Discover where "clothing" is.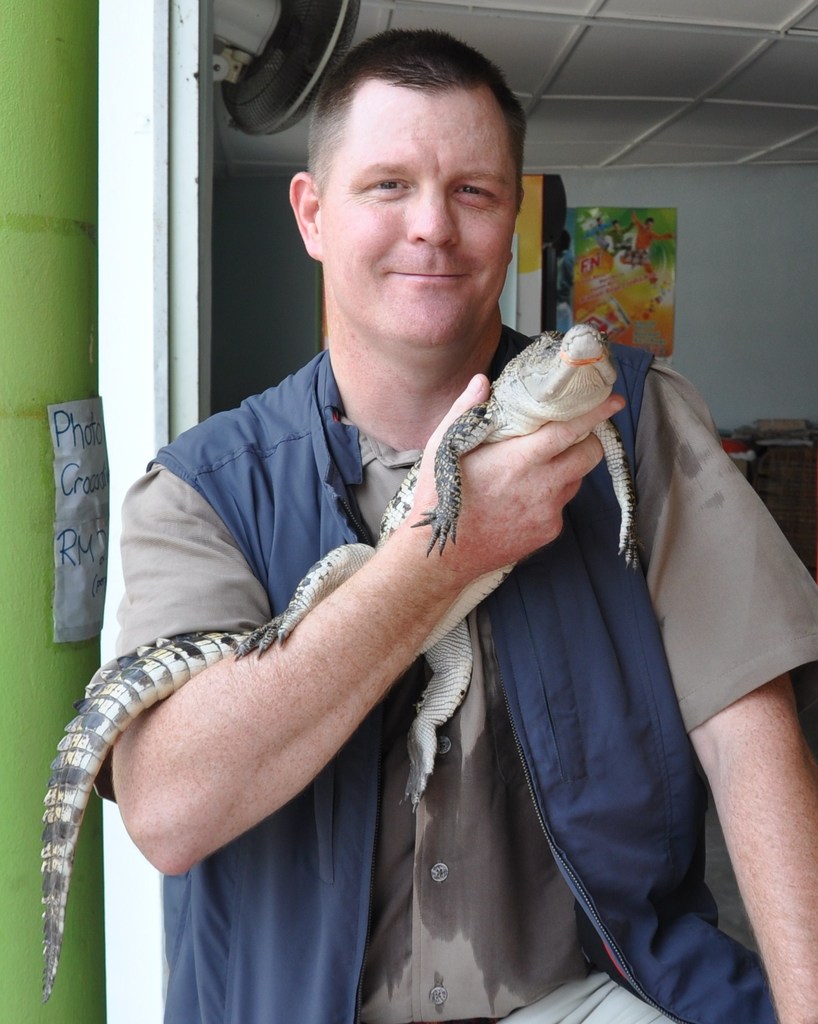
Discovered at detection(90, 220, 704, 1023).
